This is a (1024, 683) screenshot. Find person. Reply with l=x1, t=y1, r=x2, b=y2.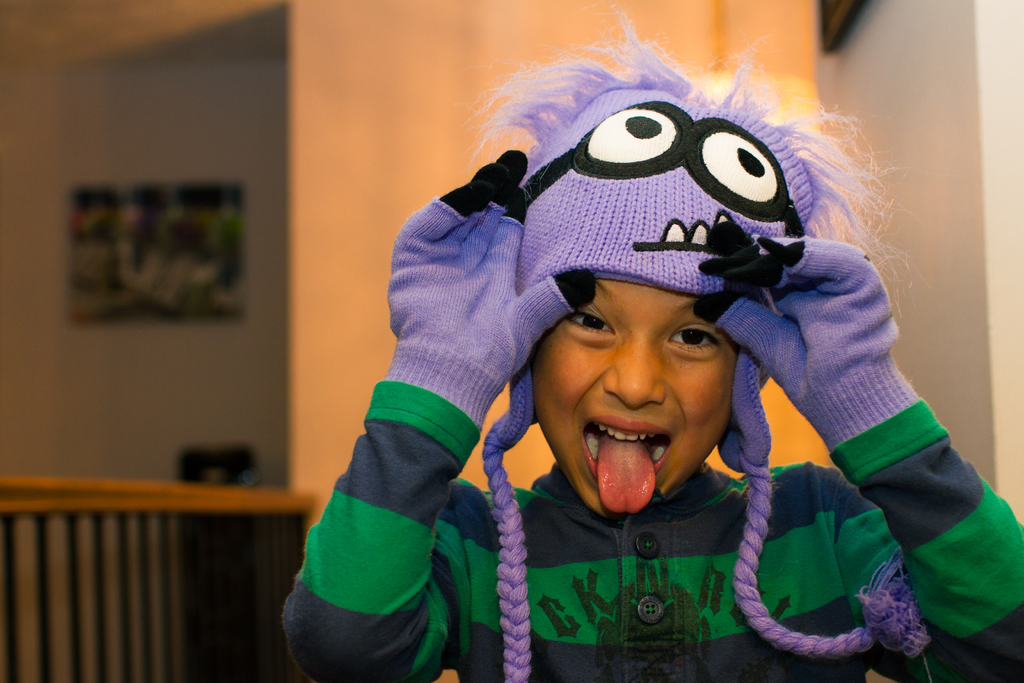
l=281, t=10, r=1023, b=682.
